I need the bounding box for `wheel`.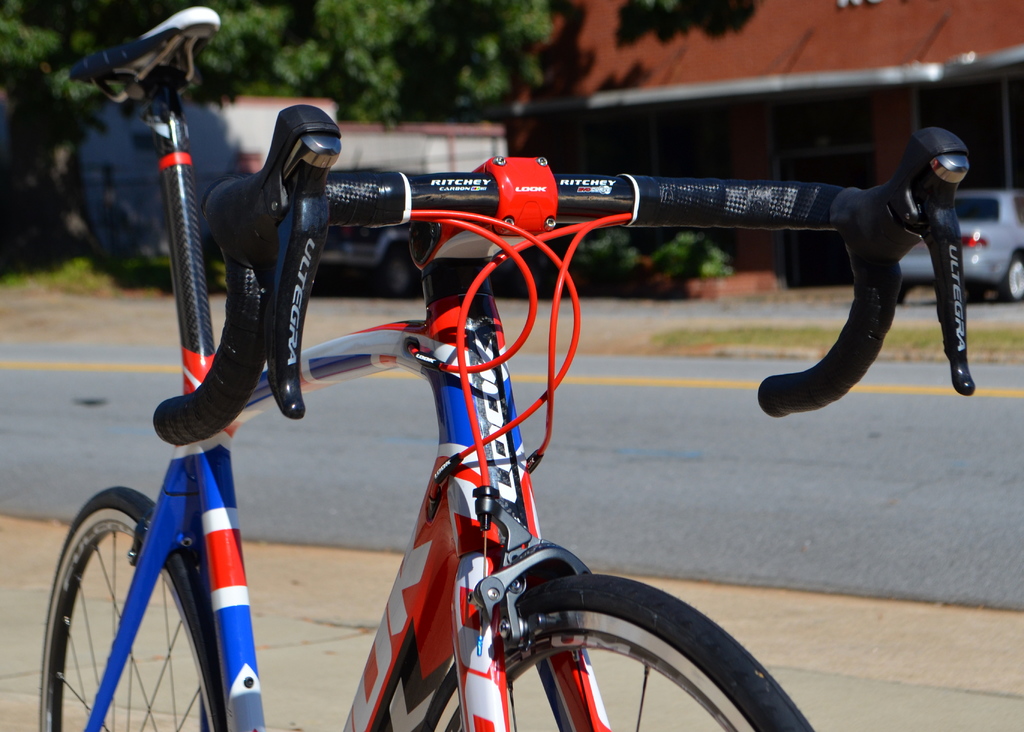
Here it is: left=44, top=500, right=224, bottom=719.
